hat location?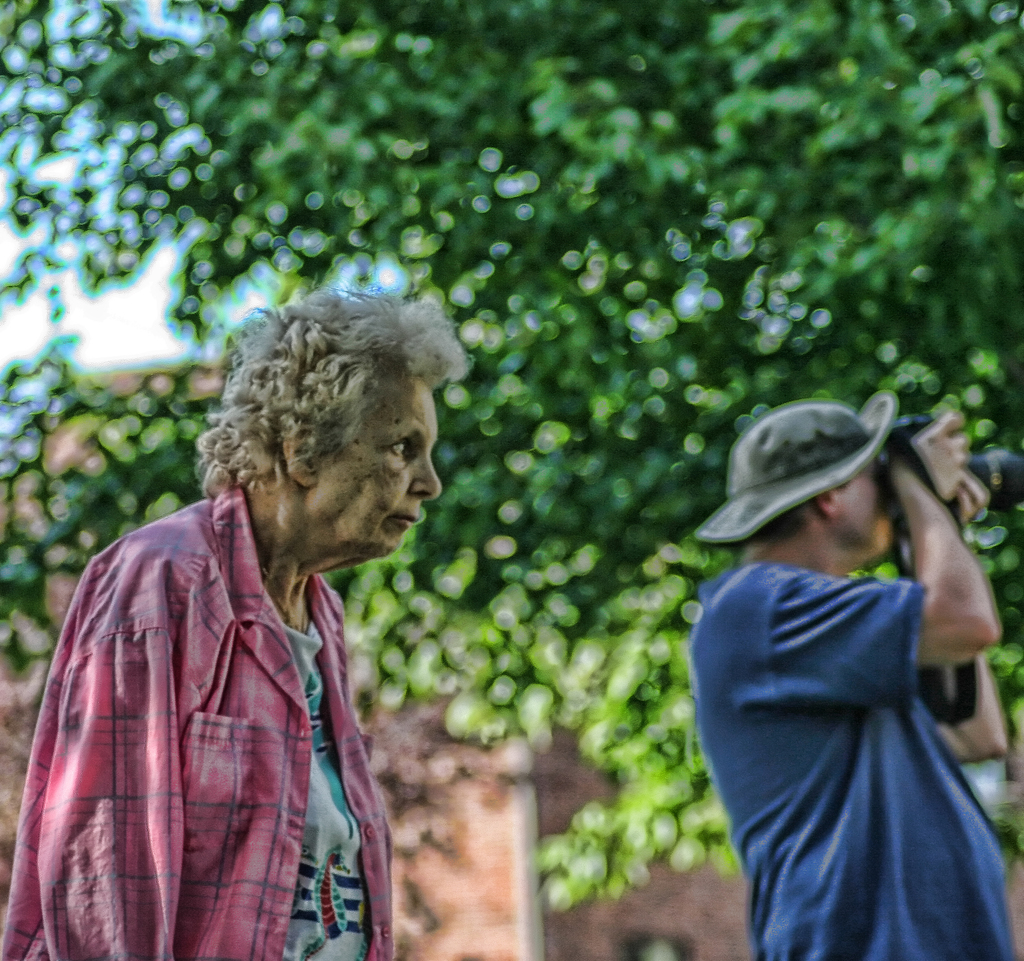
[x1=696, y1=388, x2=902, y2=544]
